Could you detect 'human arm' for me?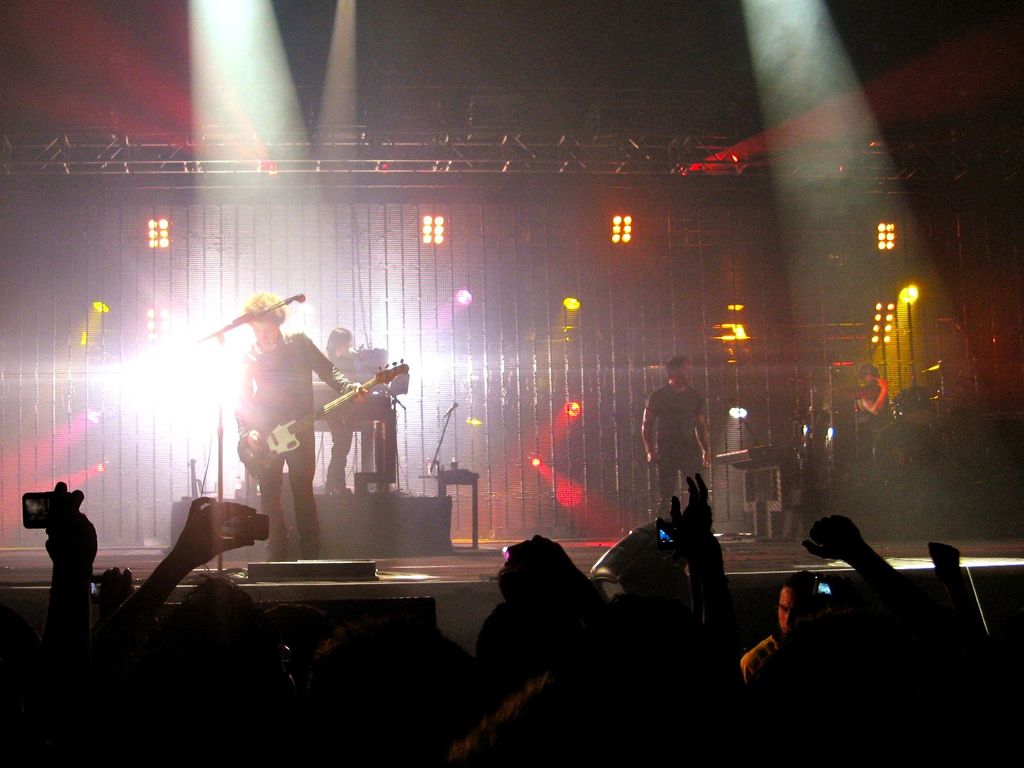
Detection result: (225, 348, 276, 452).
